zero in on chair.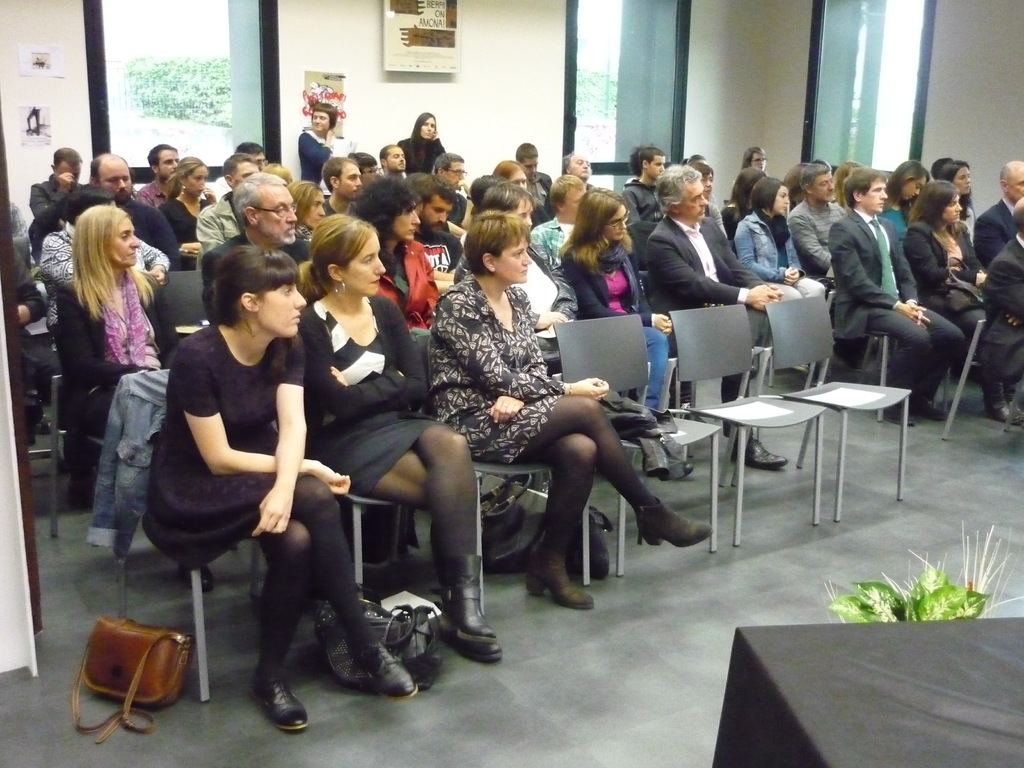
Zeroed in: [554, 314, 723, 577].
